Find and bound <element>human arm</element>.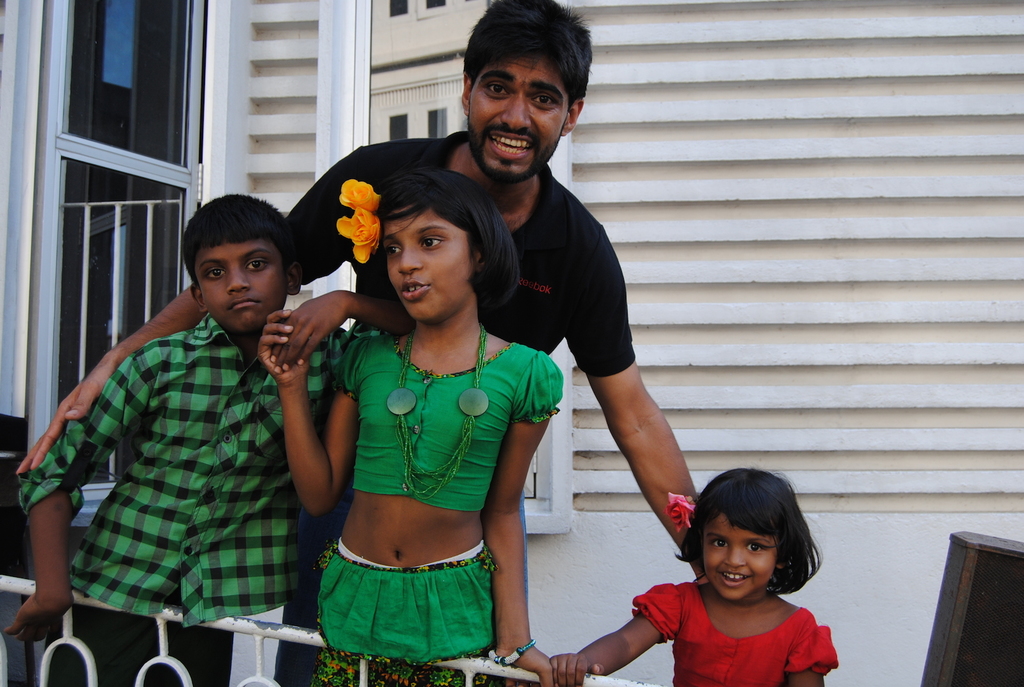
Bound: <box>265,318,337,582</box>.
